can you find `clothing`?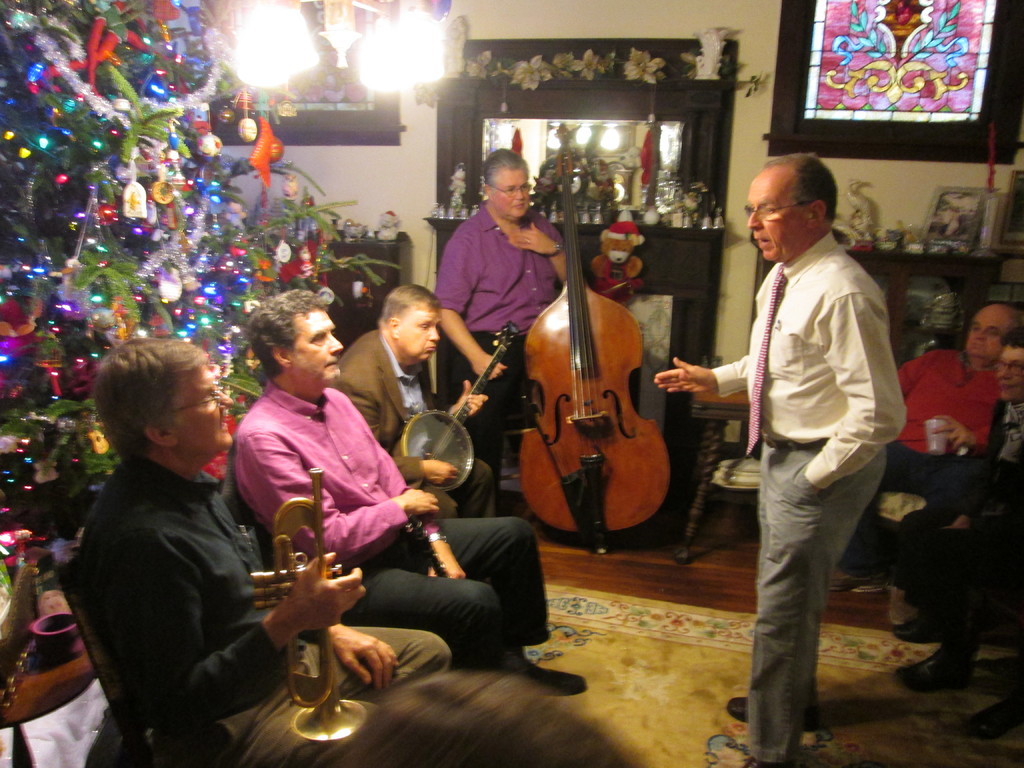
Yes, bounding box: region(845, 349, 1000, 589).
